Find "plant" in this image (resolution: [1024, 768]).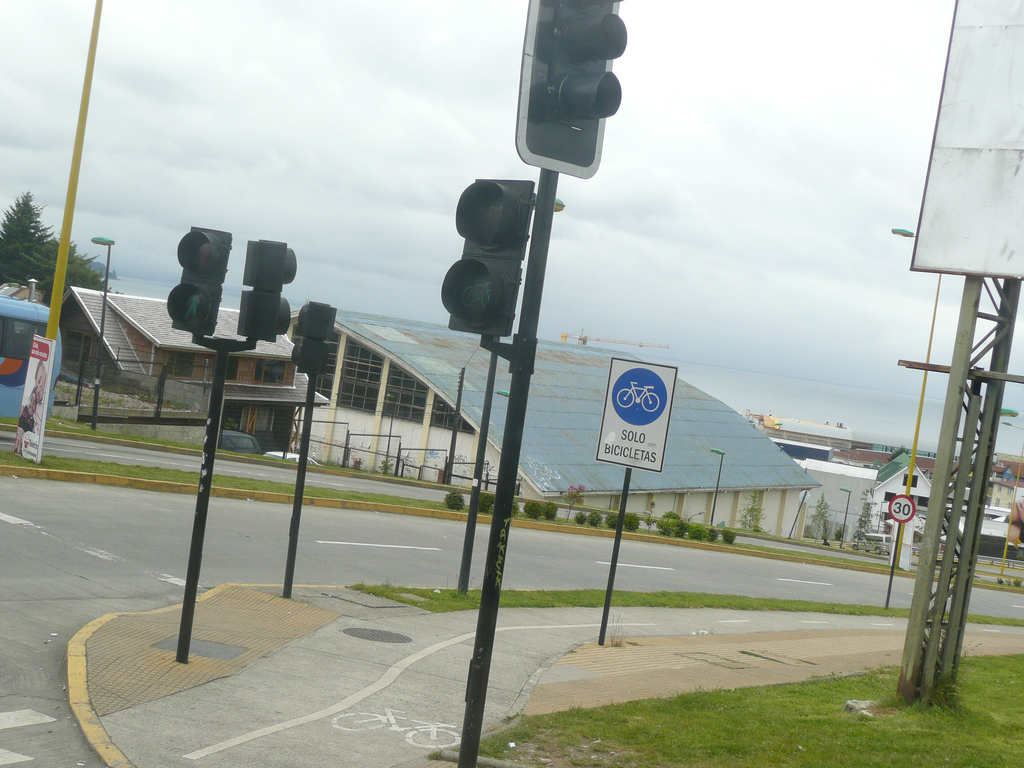
box=[423, 751, 445, 762].
